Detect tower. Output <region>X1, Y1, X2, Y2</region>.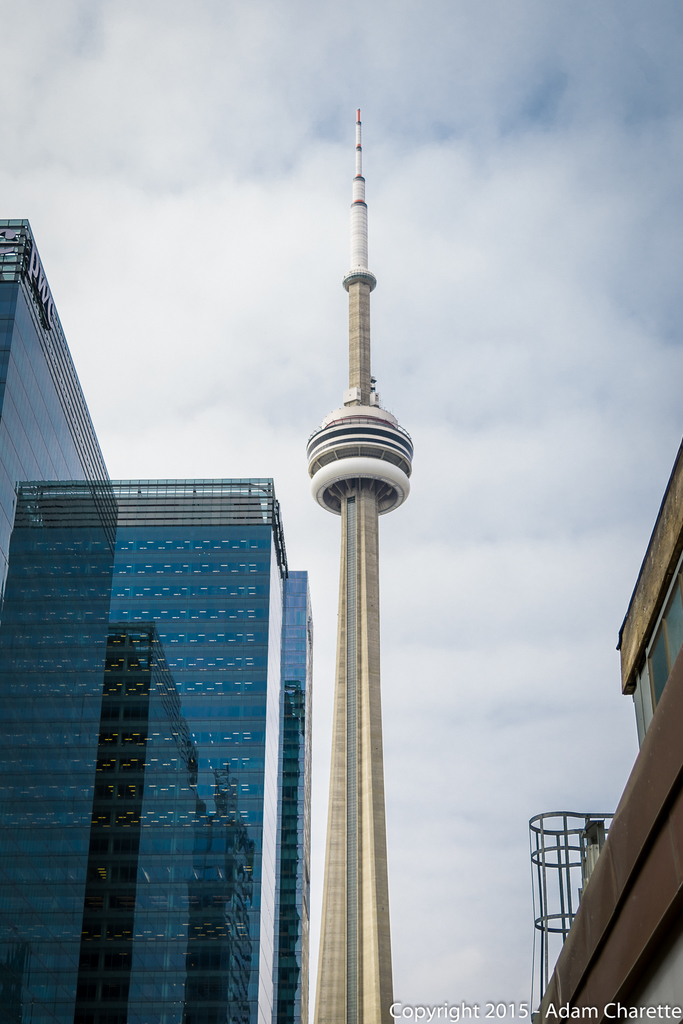
<region>0, 479, 310, 1023</region>.
